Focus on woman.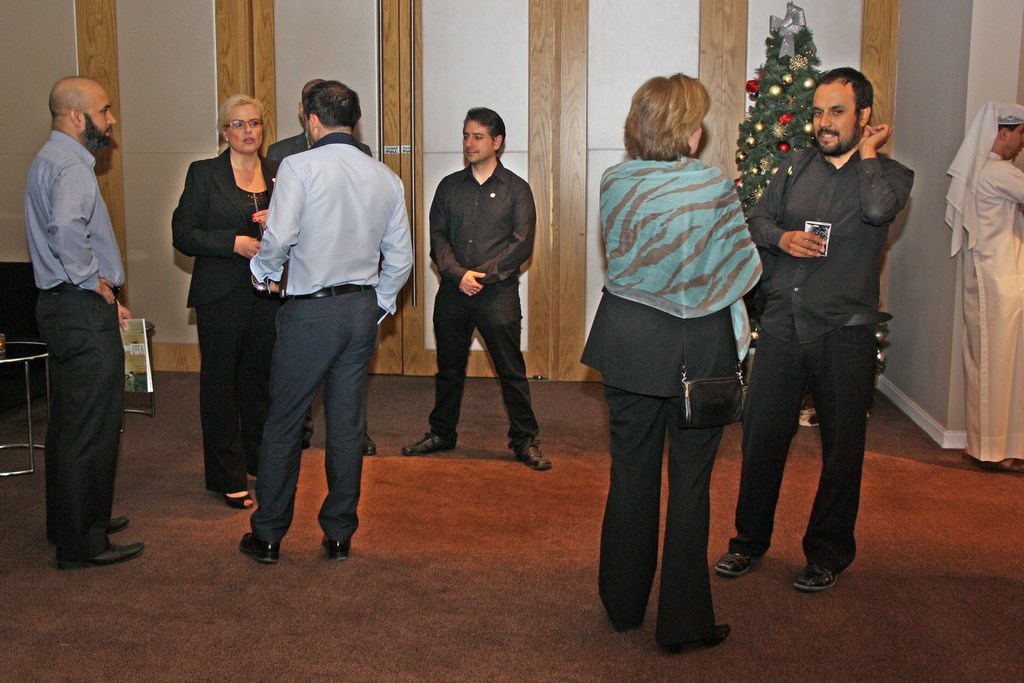
Focused at x1=588 y1=88 x2=769 y2=666.
